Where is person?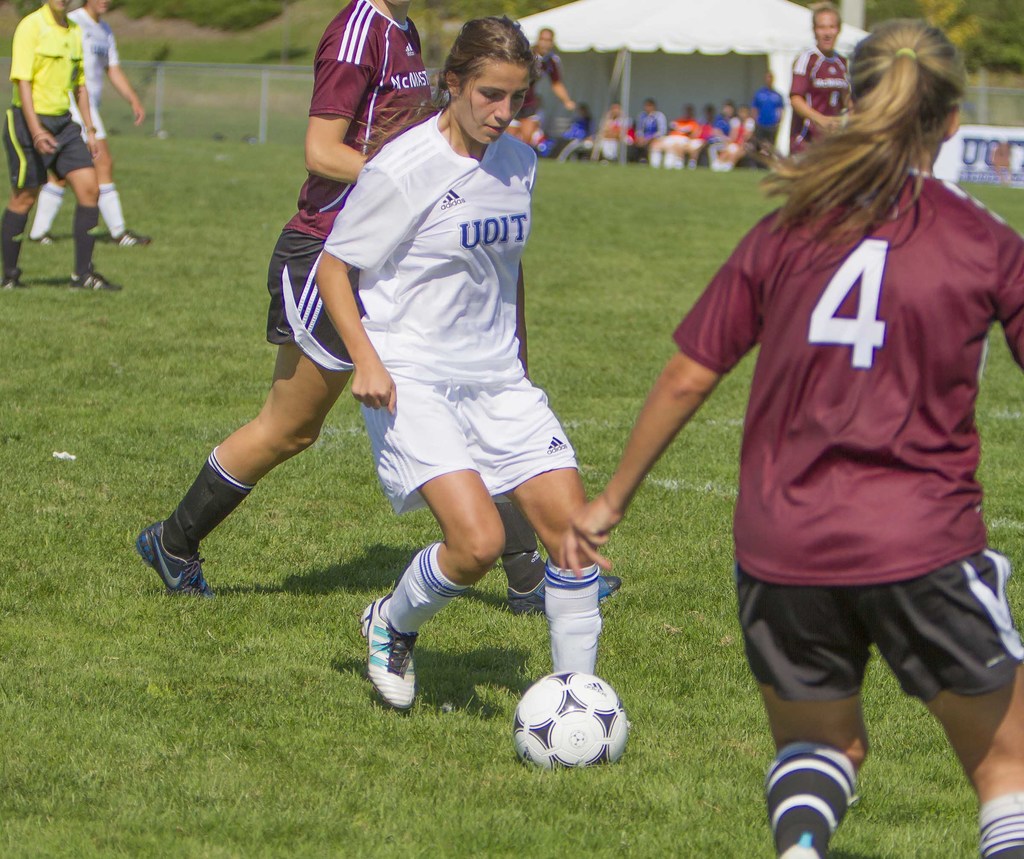
[x1=132, y1=0, x2=621, y2=618].
